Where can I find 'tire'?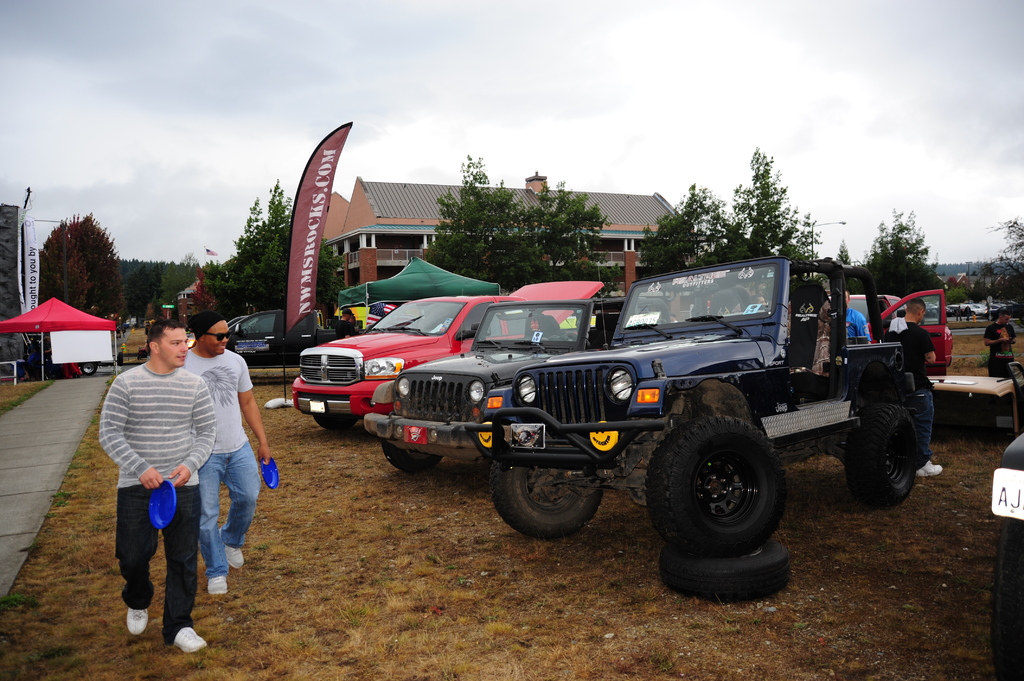
You can find it at BBox(647, 412, 781, 556).
